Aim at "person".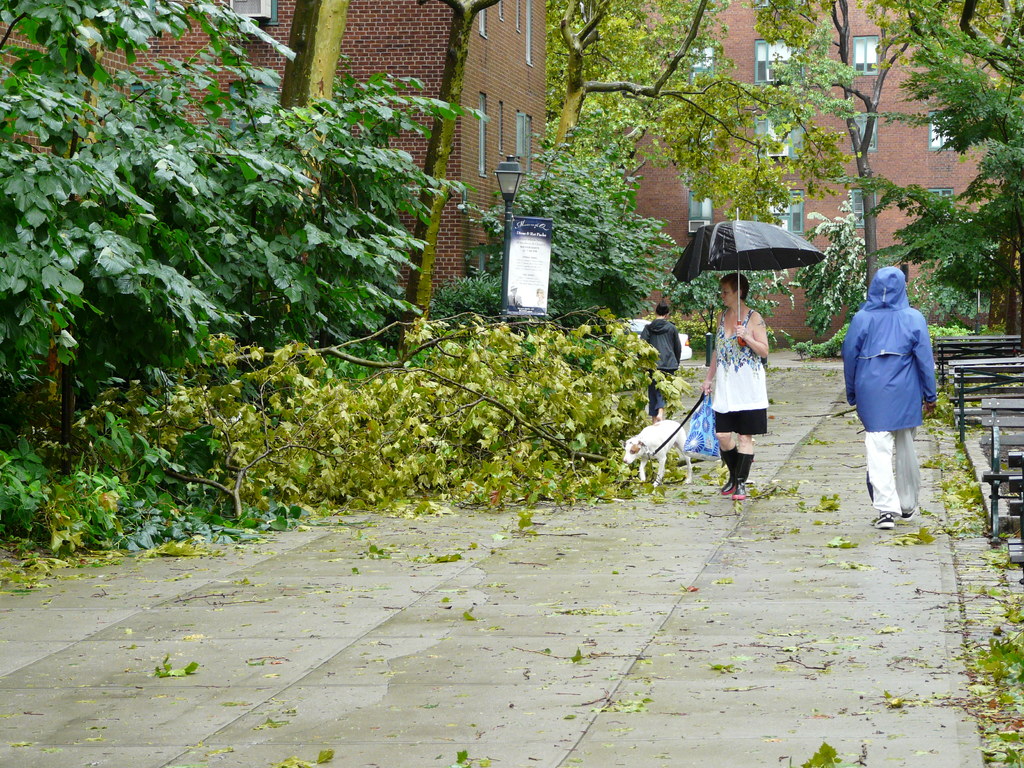
Aimed at (left=851, top=249, right=949, bottom=543).
